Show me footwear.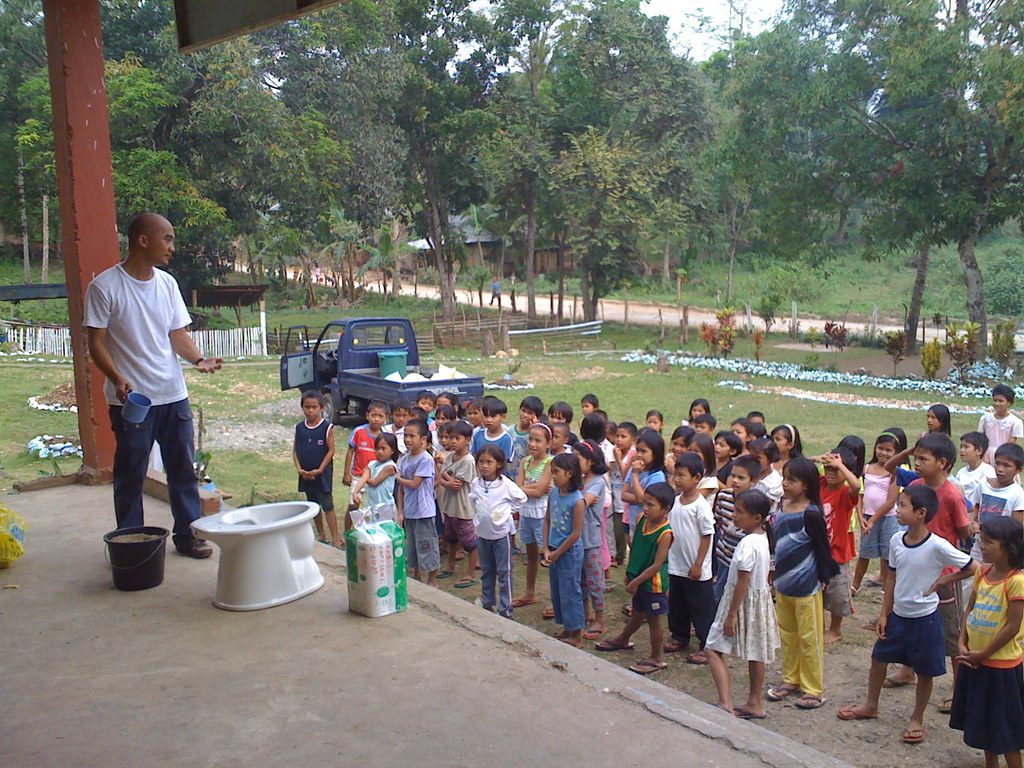
footwear is here: pyautogui.locateOnScreen(625, 659, 670, 676).
